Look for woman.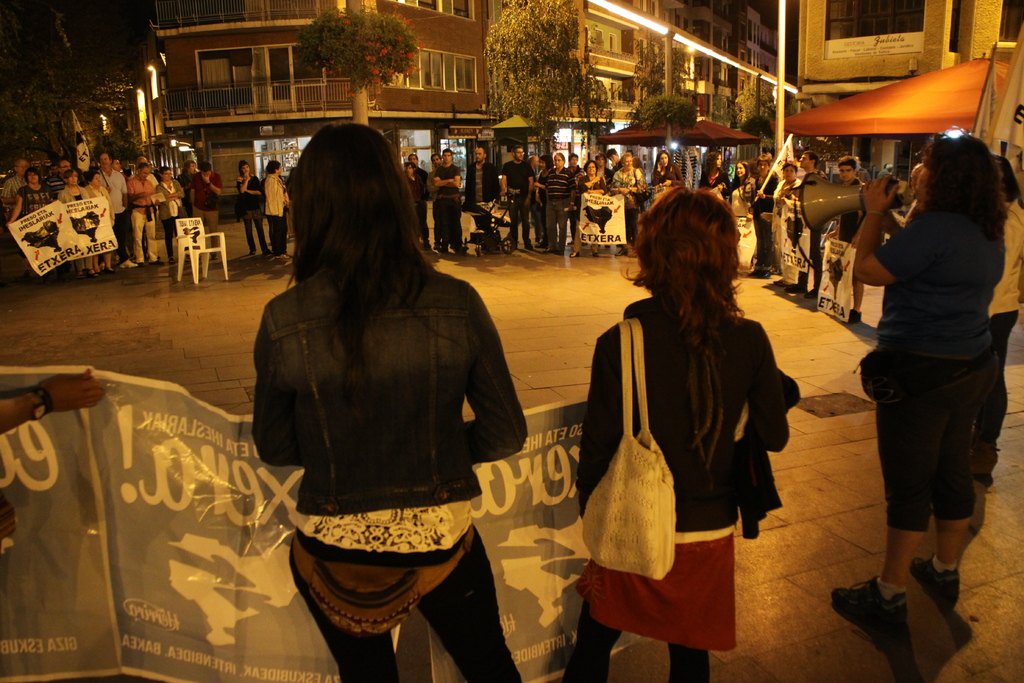
Found: 85/171/115/272.
